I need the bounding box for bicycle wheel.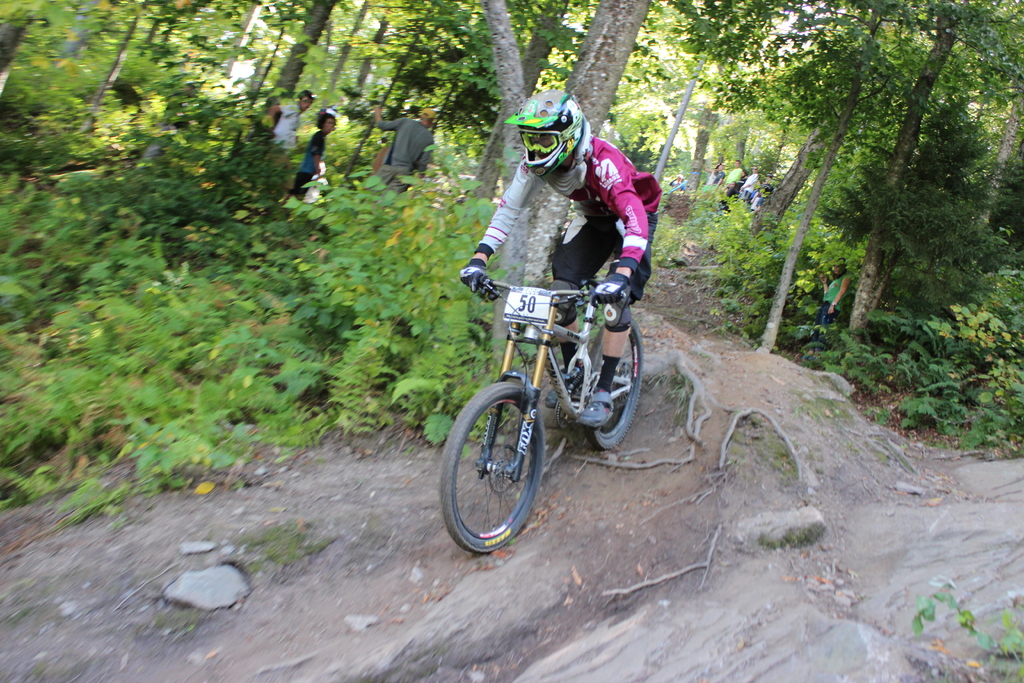
Here it is: x1=438 y1=384 x2=552 y2=557.
